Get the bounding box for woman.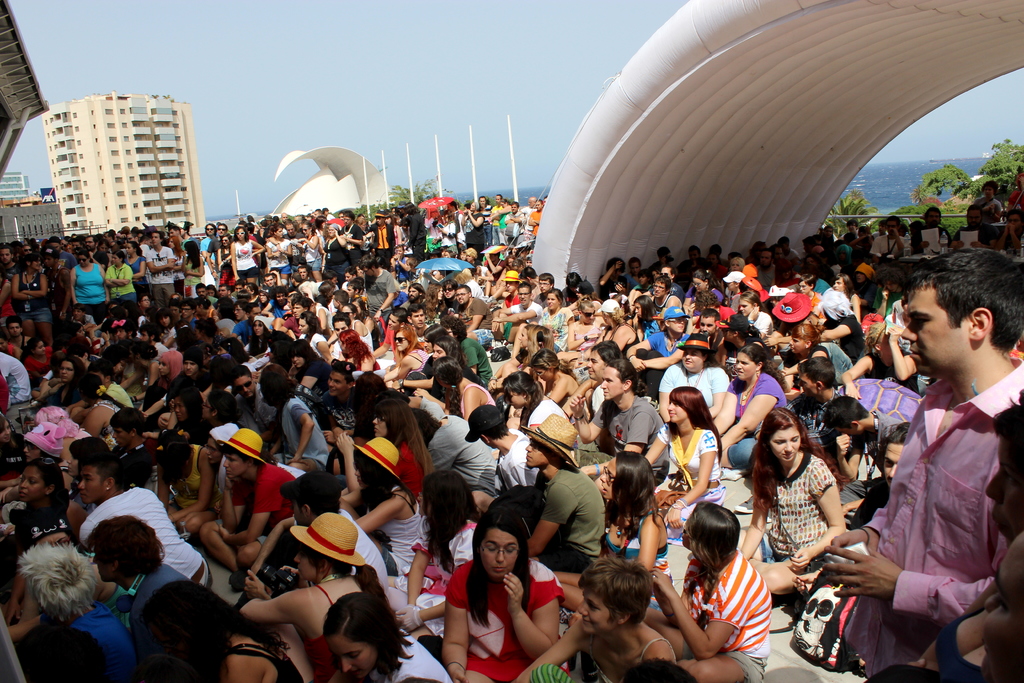
<region>436, 359, 499, 420</region>.
